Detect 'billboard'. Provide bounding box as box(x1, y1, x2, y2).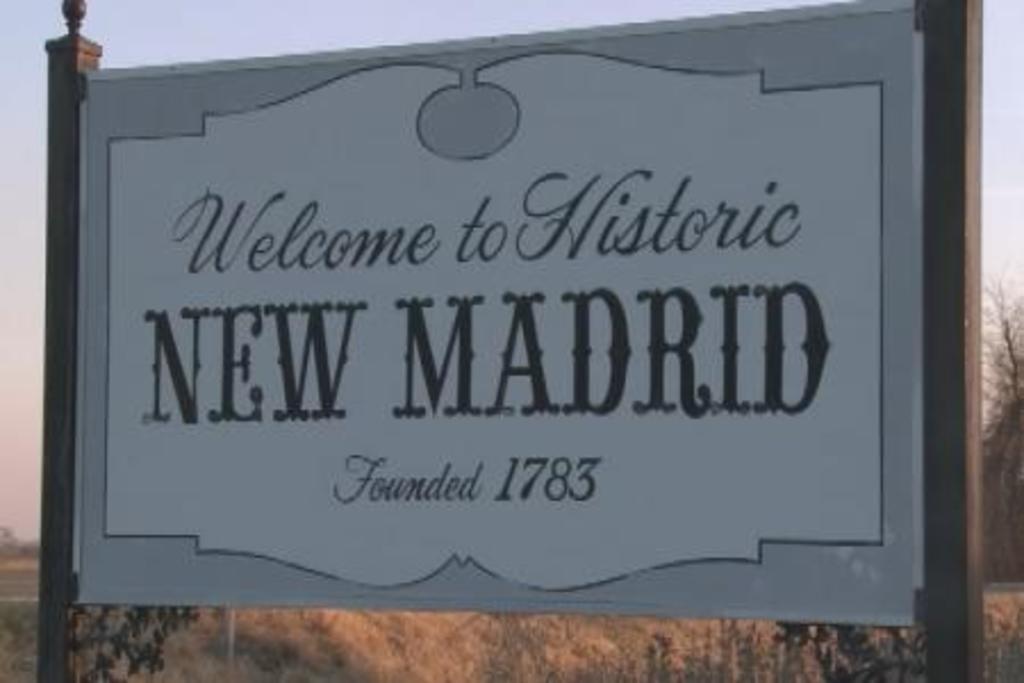
box(75, 0, 931, 626).
